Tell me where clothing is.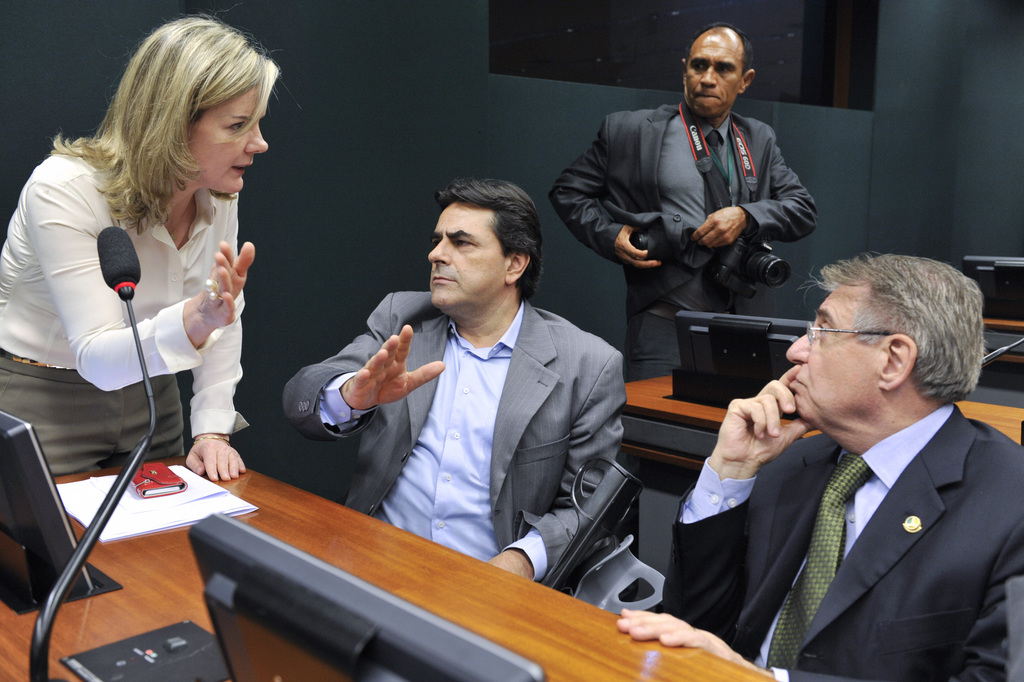
clothing is at x1=550 y1=105 x2=819 y2=384.
